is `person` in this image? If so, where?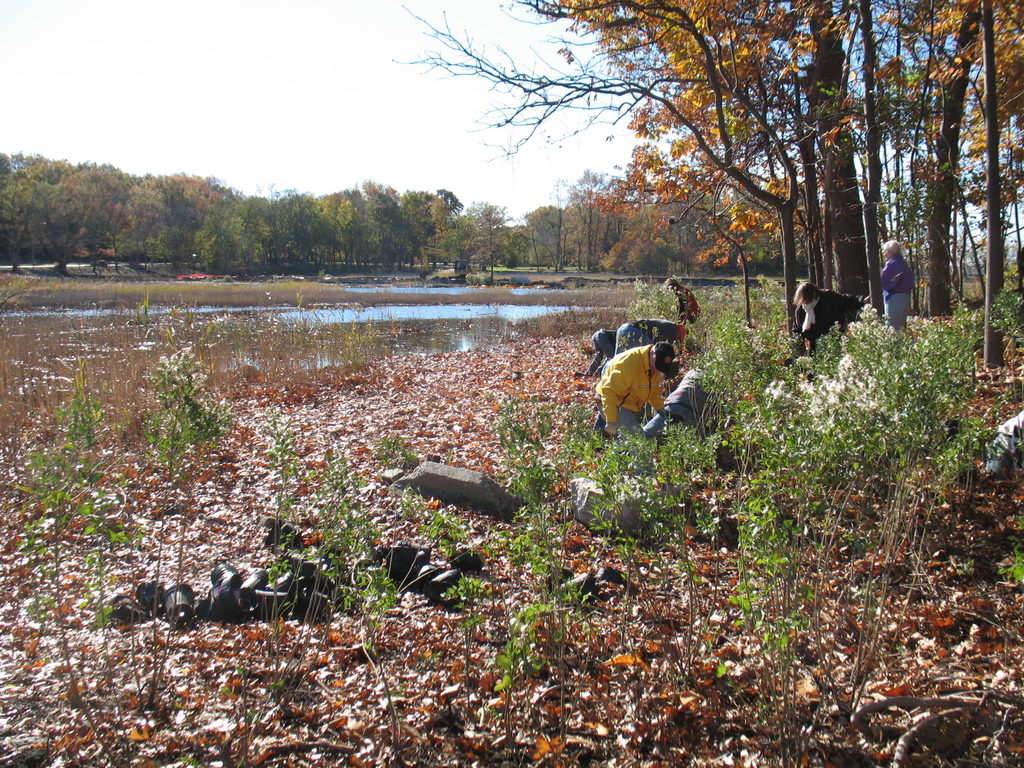
Yes, at [x1=670, y1=278, x2=696, y2=337].
